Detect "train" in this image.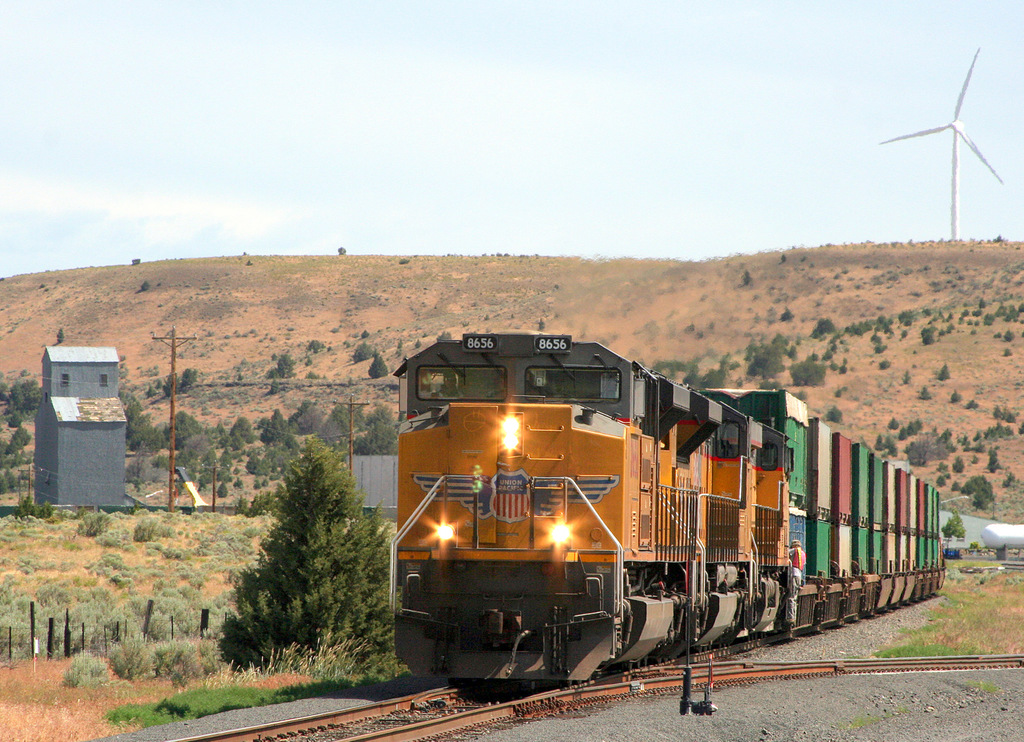
Detection: BBox(388, 328, 951, 697).
